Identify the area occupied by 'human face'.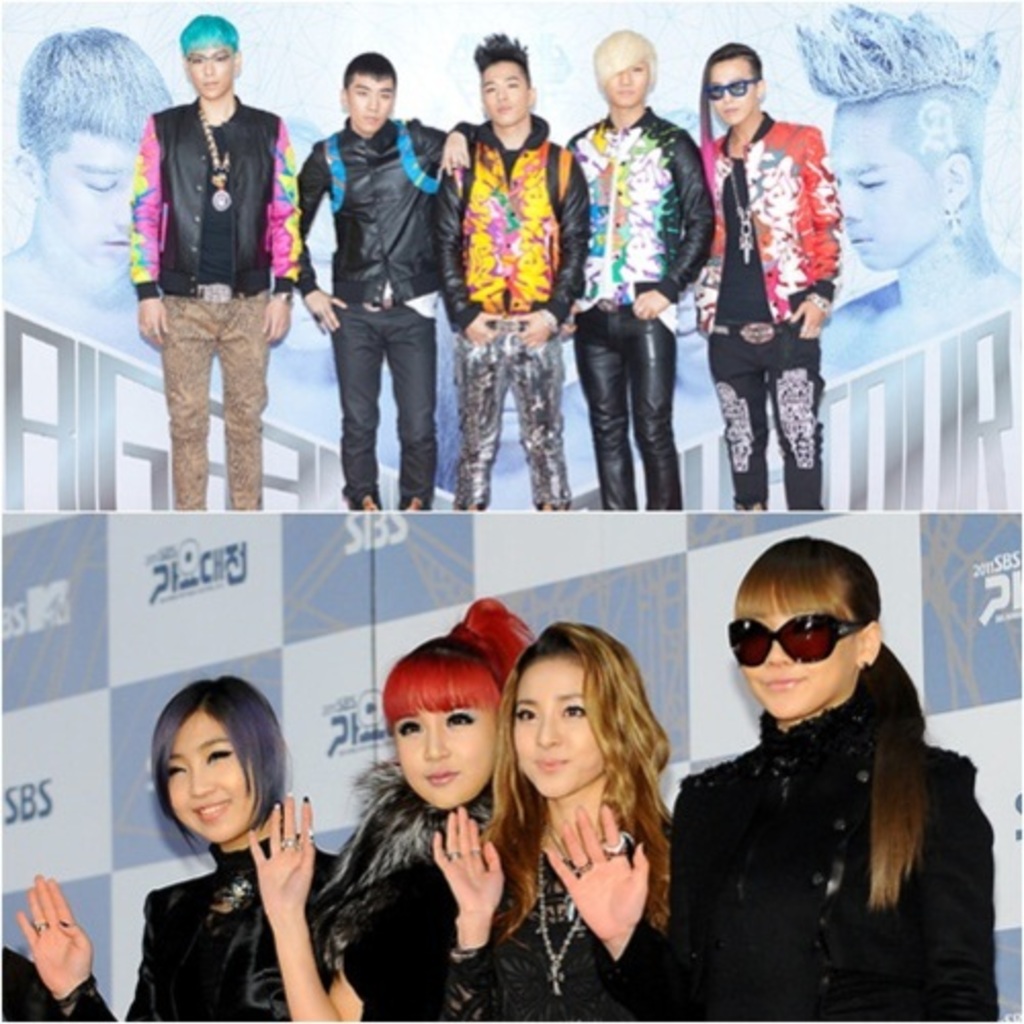
Area: (172, 711, 260, 844).
